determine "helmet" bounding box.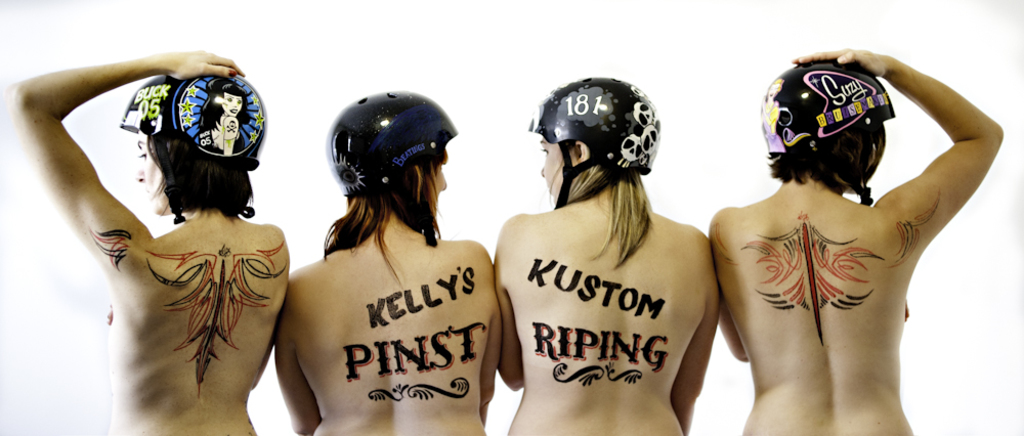
Determined: rect(525, 79, 667, 205).
